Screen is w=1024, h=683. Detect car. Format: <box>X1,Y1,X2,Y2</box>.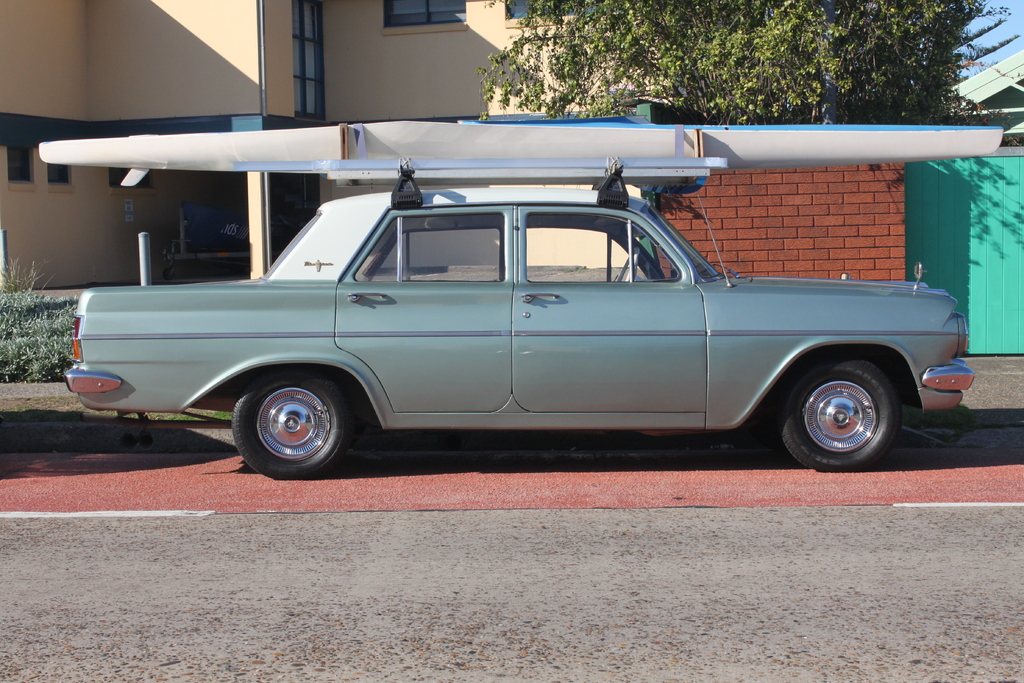
<box>44,182,961,480</box>.
